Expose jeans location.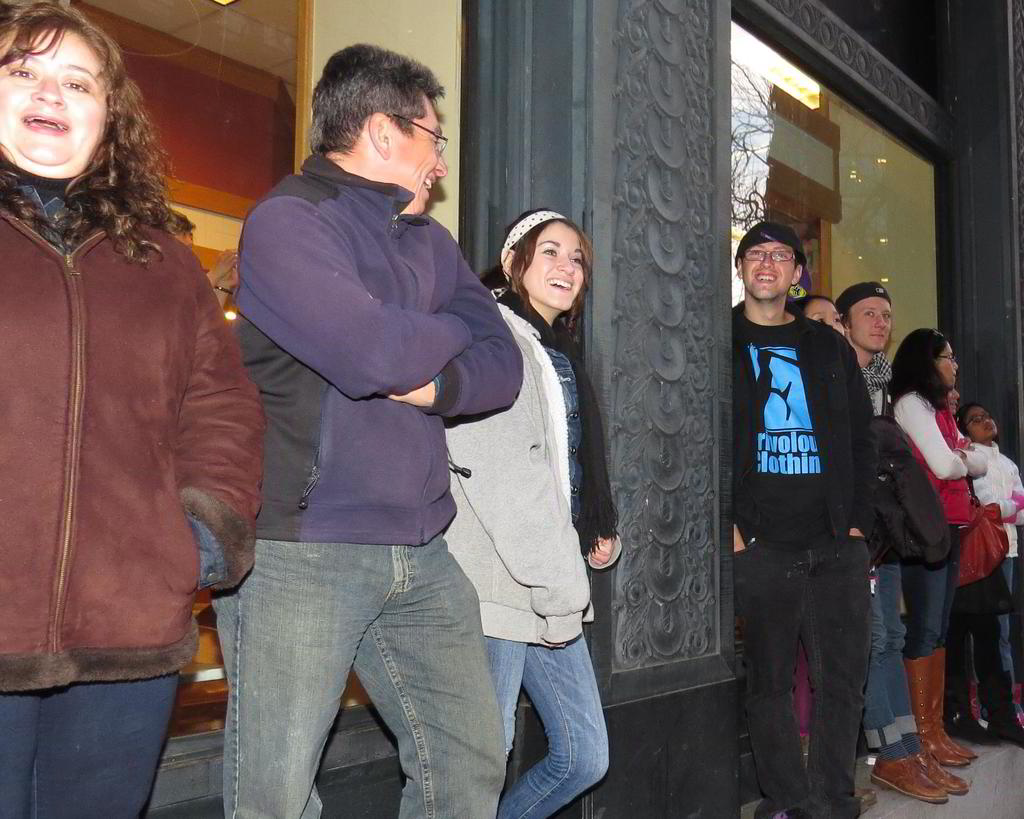
Exposed at x1=0, y1=668, x2=181, y2=818.
